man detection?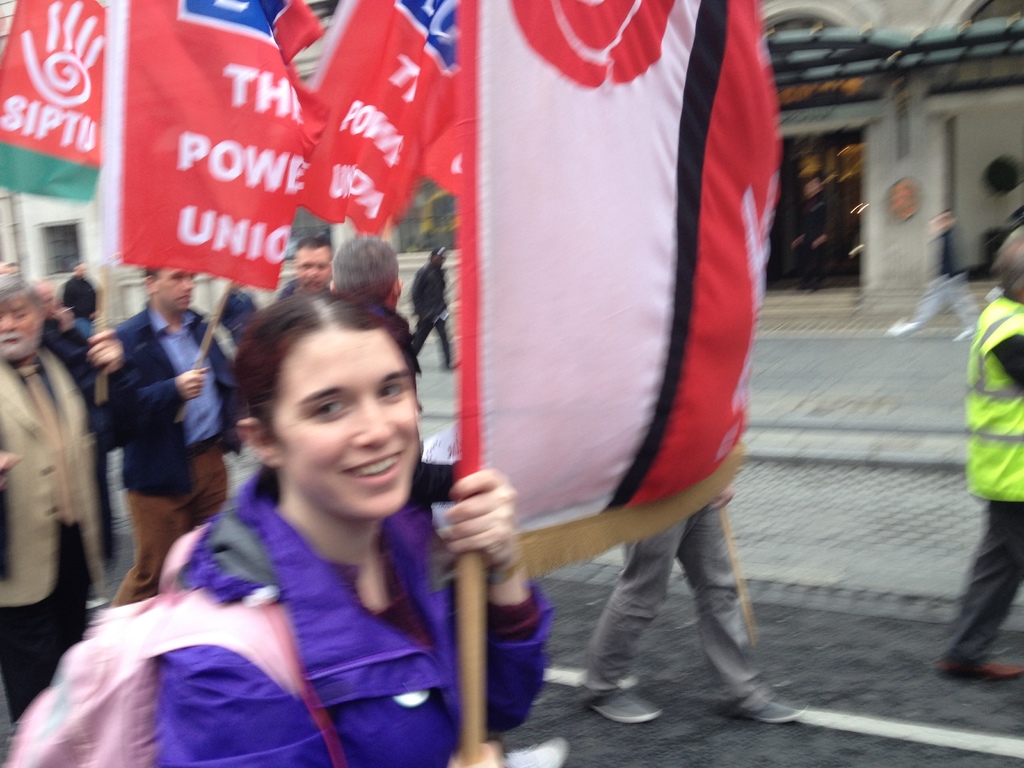
rect(25, 287, 111, 557)
